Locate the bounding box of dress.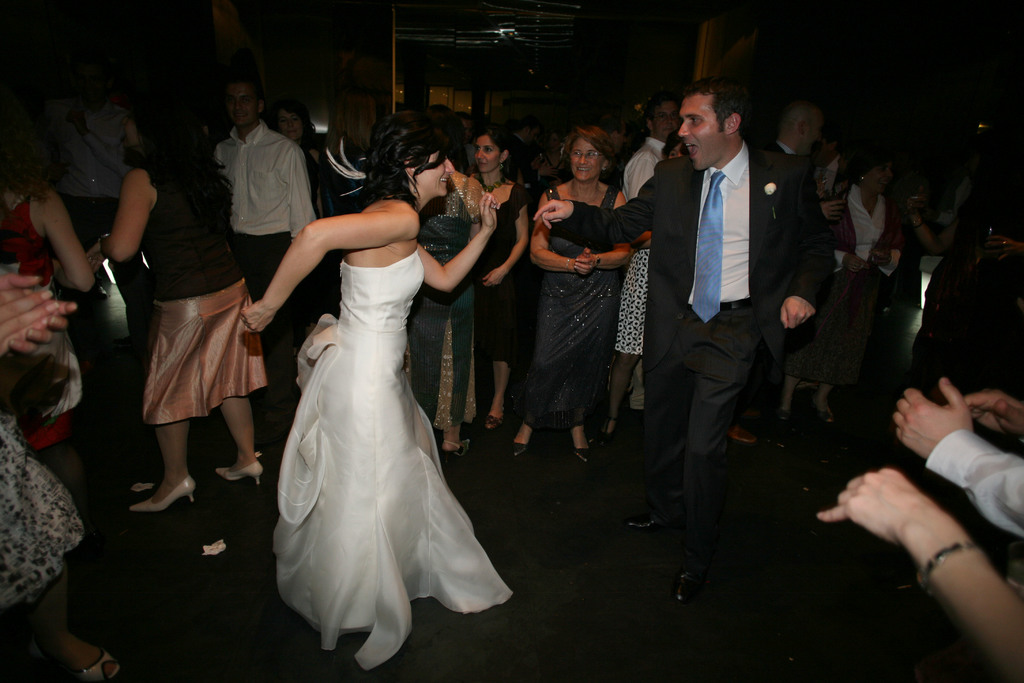
Bounding box: bbox(479, 185, 527, 365).
